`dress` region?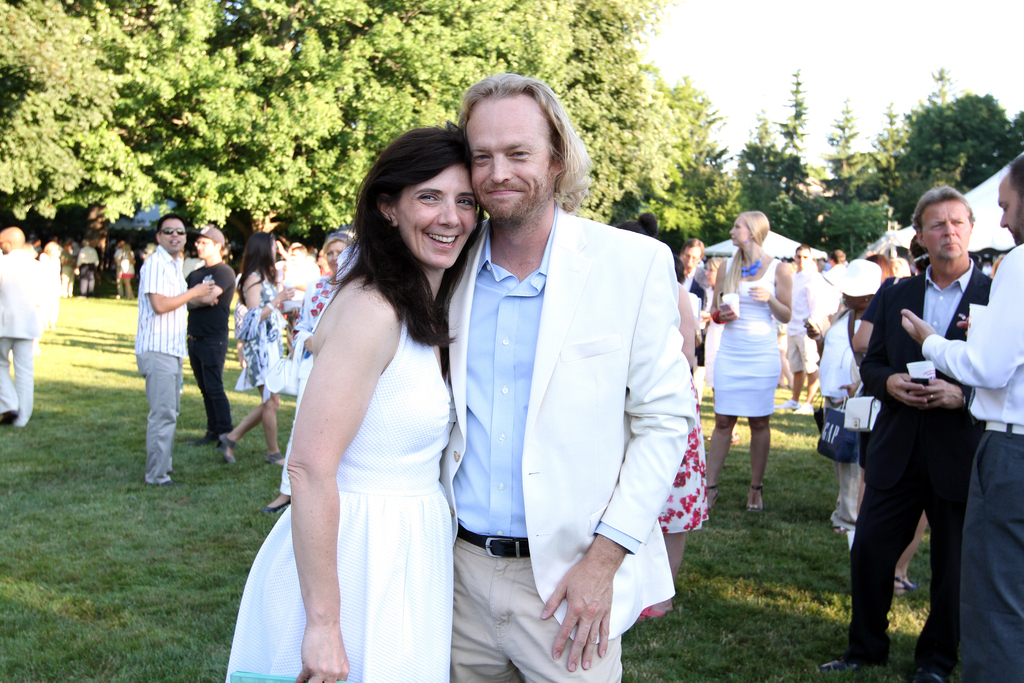
detection(715, 259, 785, 418)
